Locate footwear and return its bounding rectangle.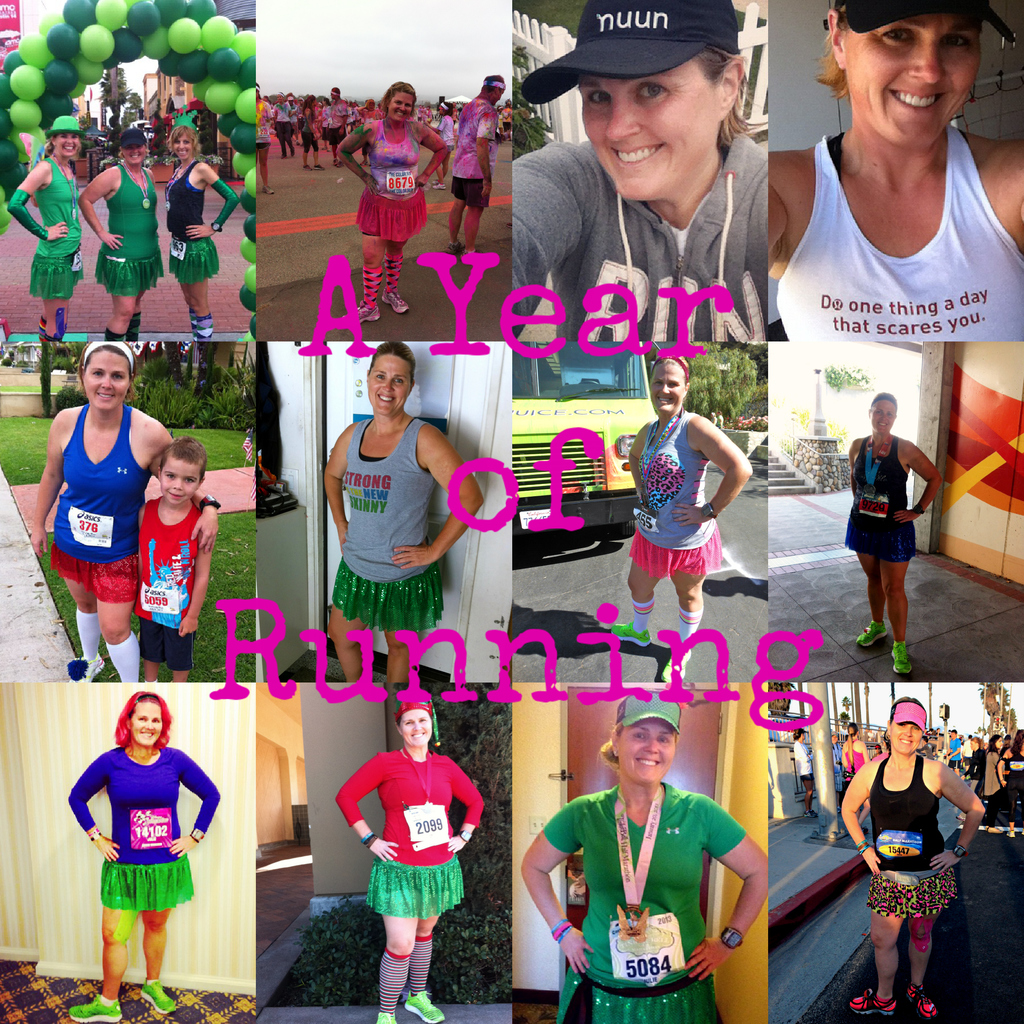
(332,158,334,165).
